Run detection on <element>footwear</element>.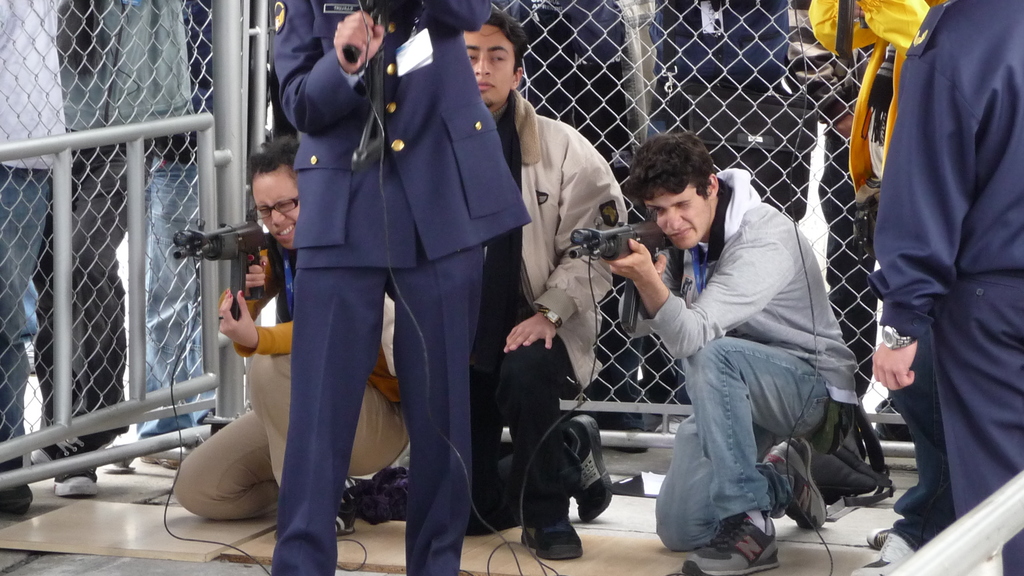
Result: box(671, 512, 781, 575).
